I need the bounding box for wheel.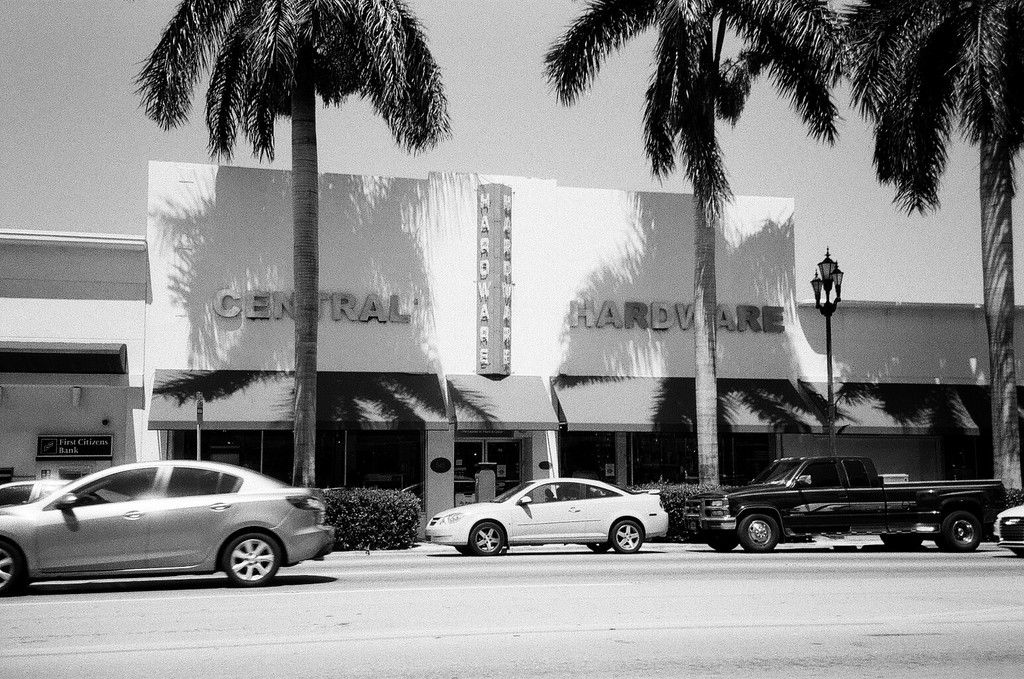
Here it is: bbox(0, 543, 22, 595).
